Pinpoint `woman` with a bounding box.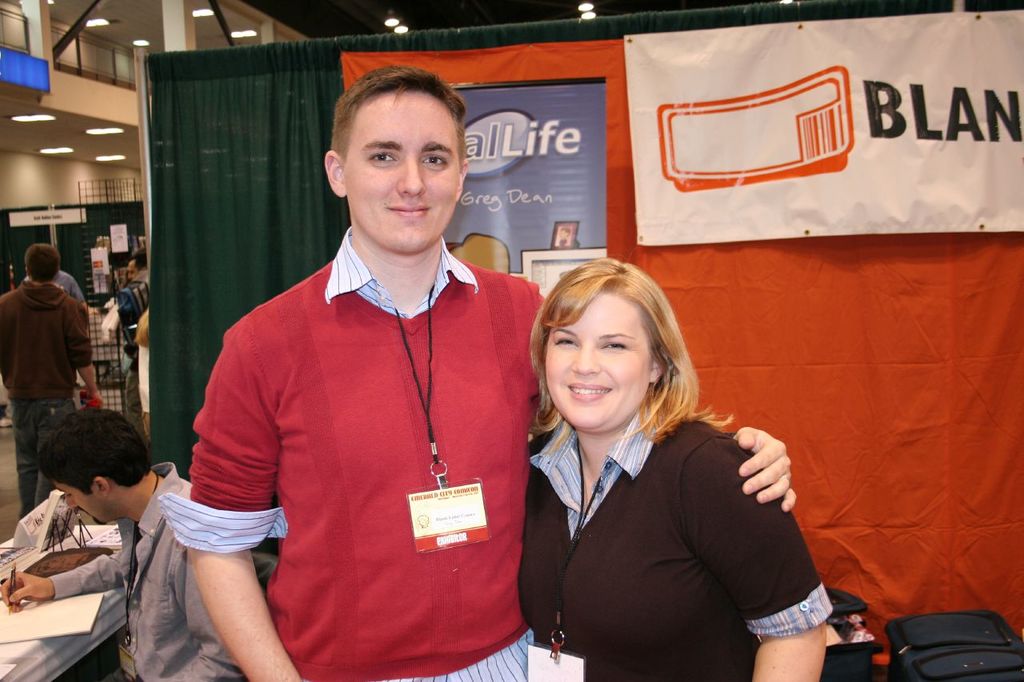
BBox(522, 254, 840, 681).
